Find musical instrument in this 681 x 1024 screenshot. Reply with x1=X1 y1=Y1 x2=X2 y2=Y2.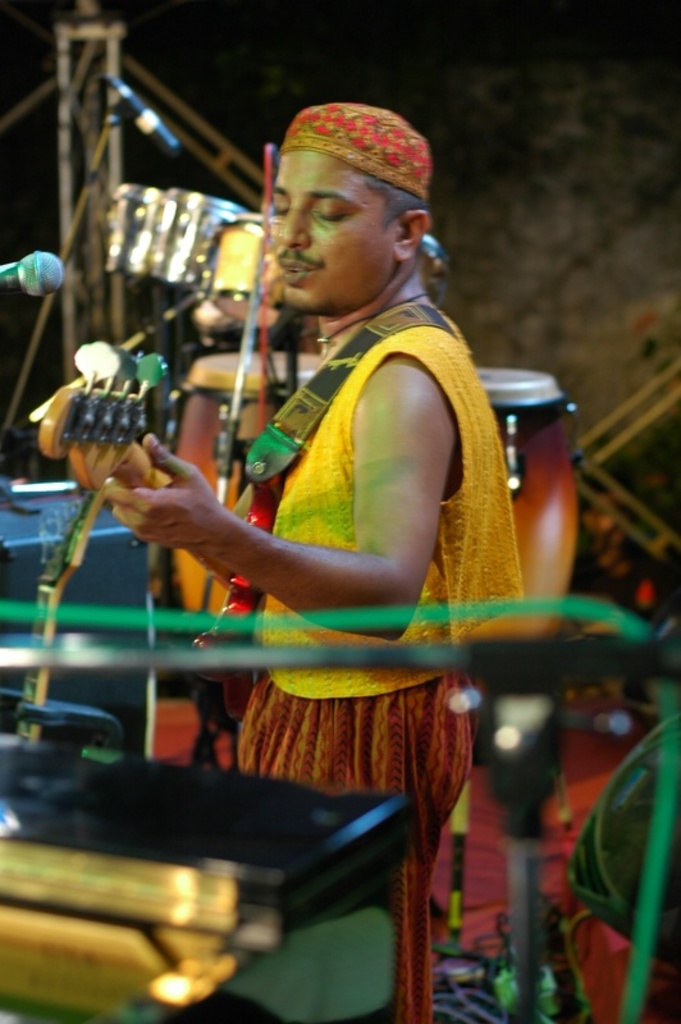
x1=82 y1=187 x2=248 y2=298.
